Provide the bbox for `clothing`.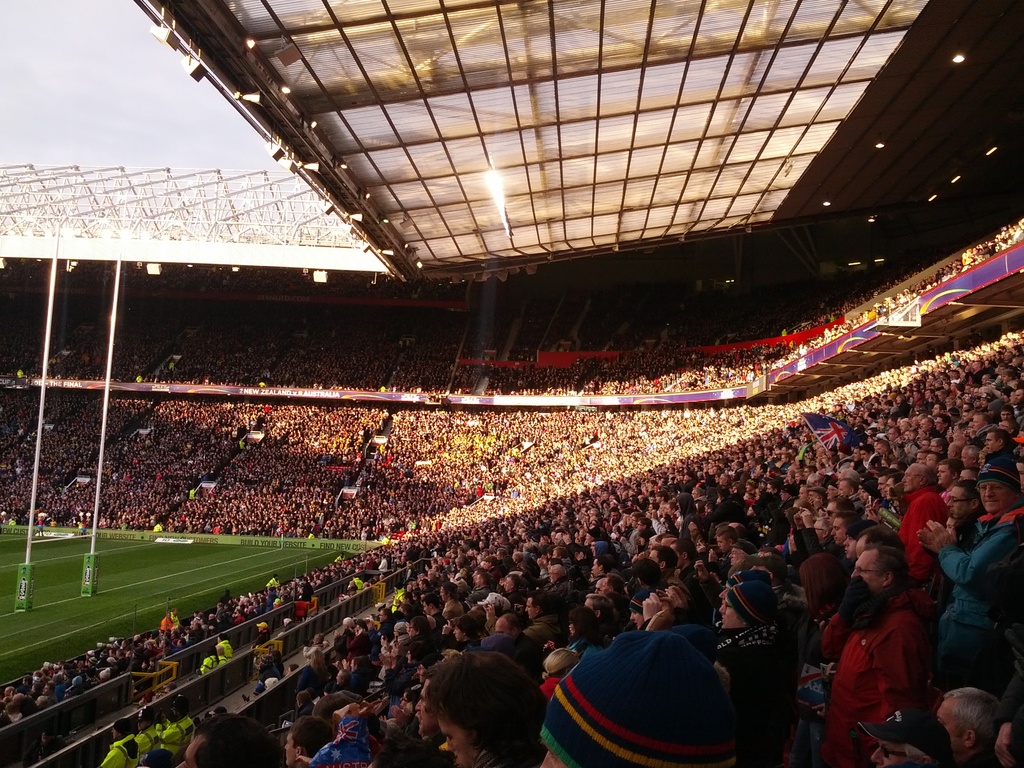
BBox(985, 447, 1016, 460).
